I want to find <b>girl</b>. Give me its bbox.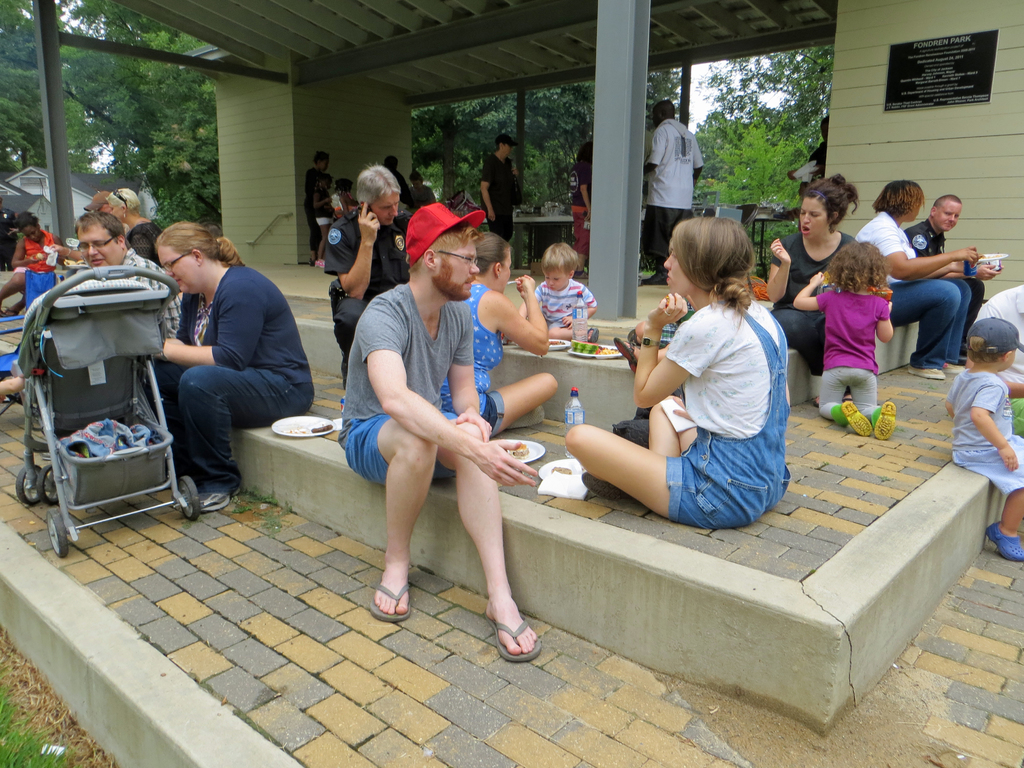
12/209/61/305.
